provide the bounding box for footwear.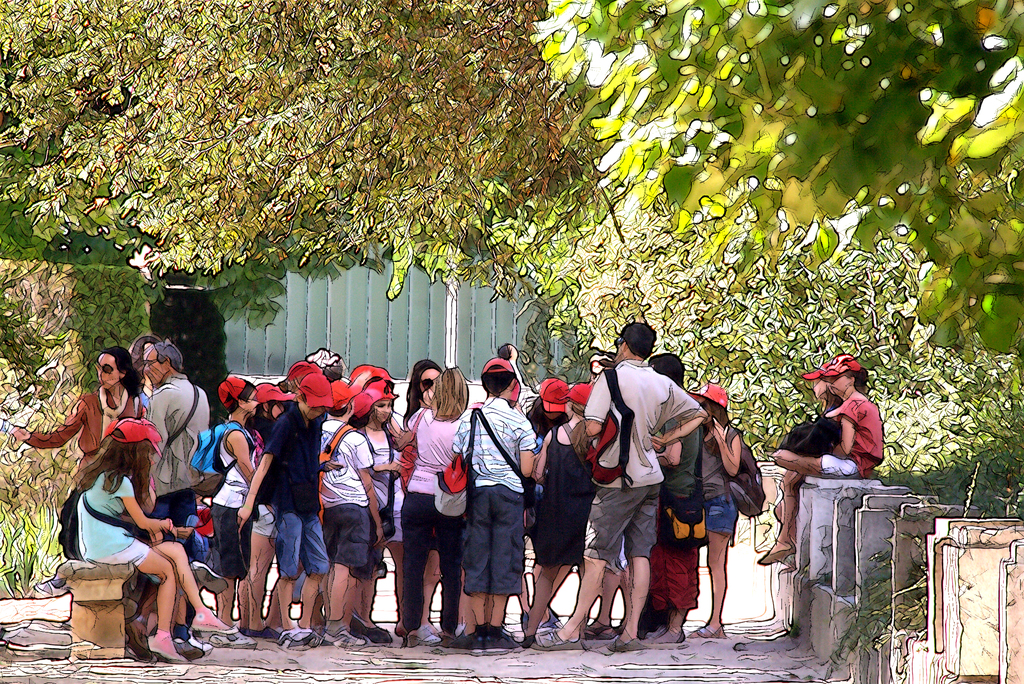
crop(280, 628, 337, 650).
